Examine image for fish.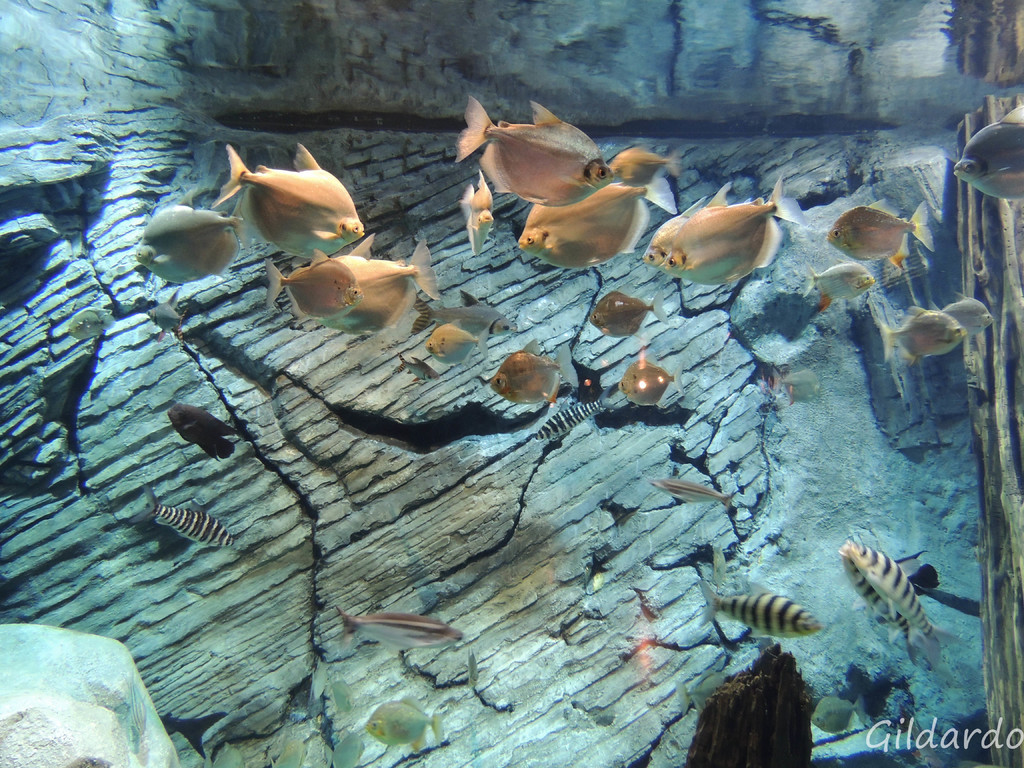
Examination result: 492/333/587/404.
